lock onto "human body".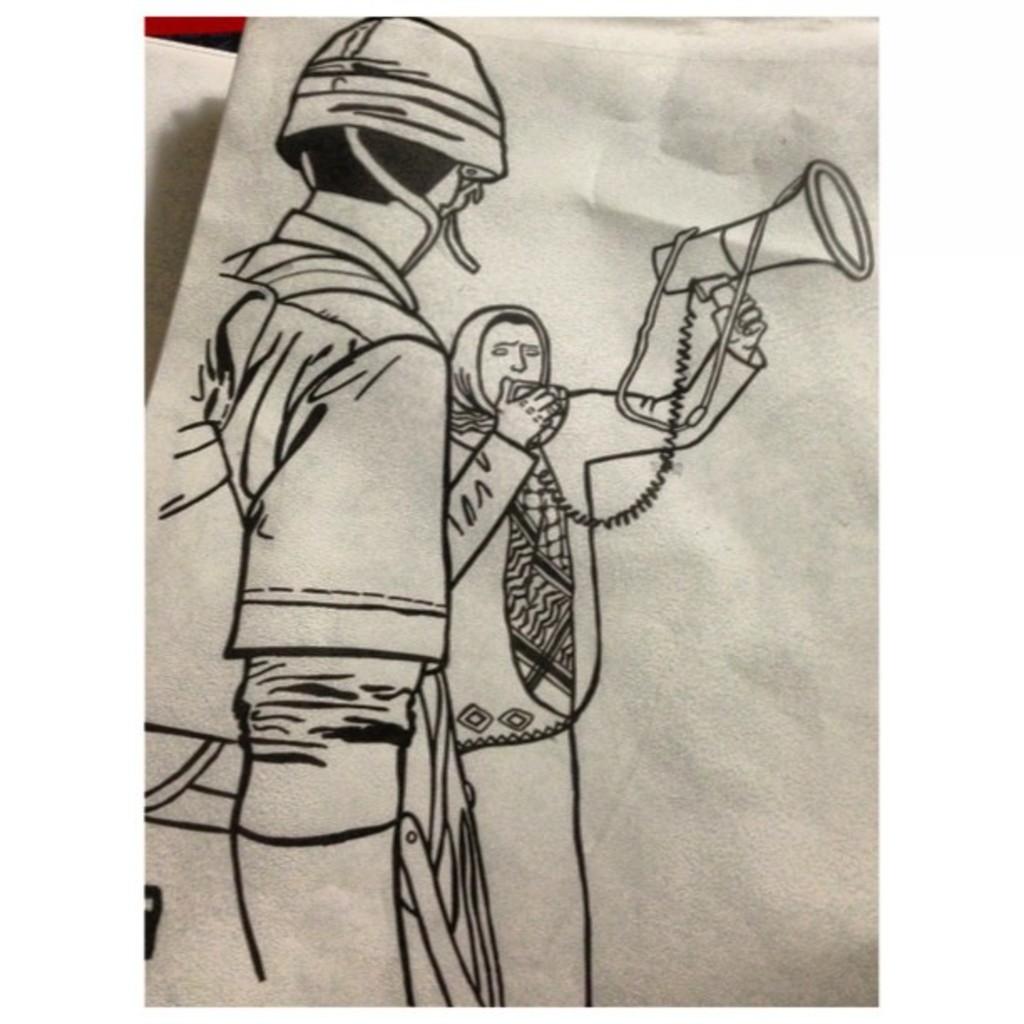
Locked: [x1=161, y1=87, x2=524, y2=927].
